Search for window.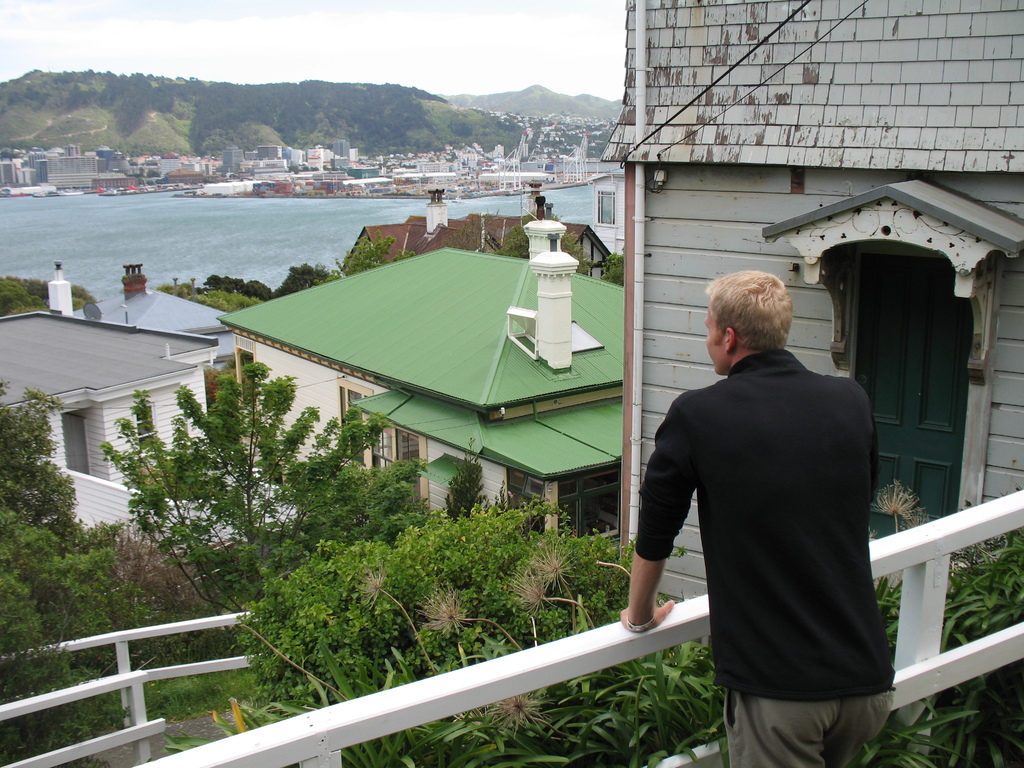
Found at bbox=(134, 404, 159, 454).
